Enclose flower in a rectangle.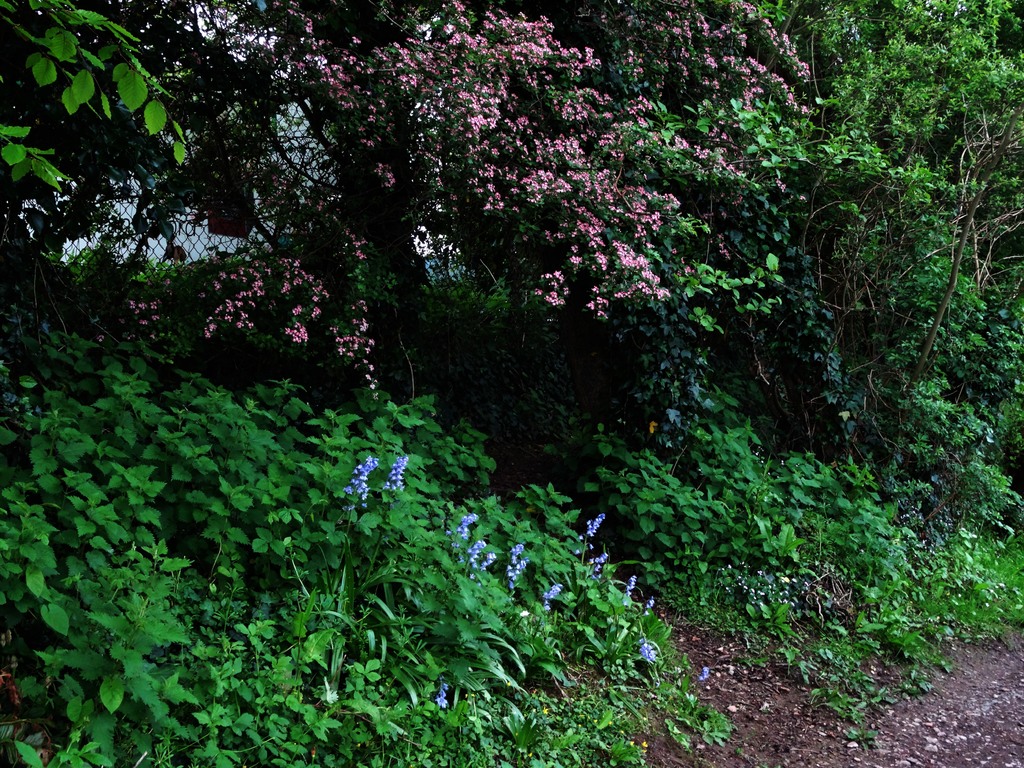
634, 638, 668, 664.
